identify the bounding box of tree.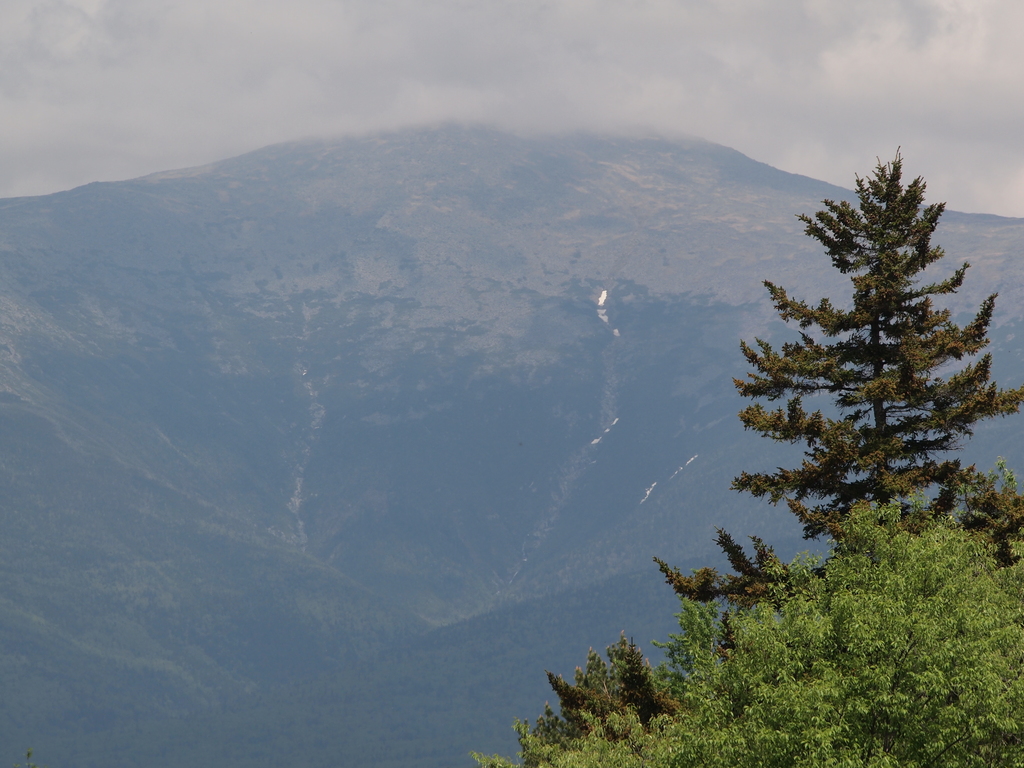
(x1=551, y1=148, x2=1022, y2=746).
